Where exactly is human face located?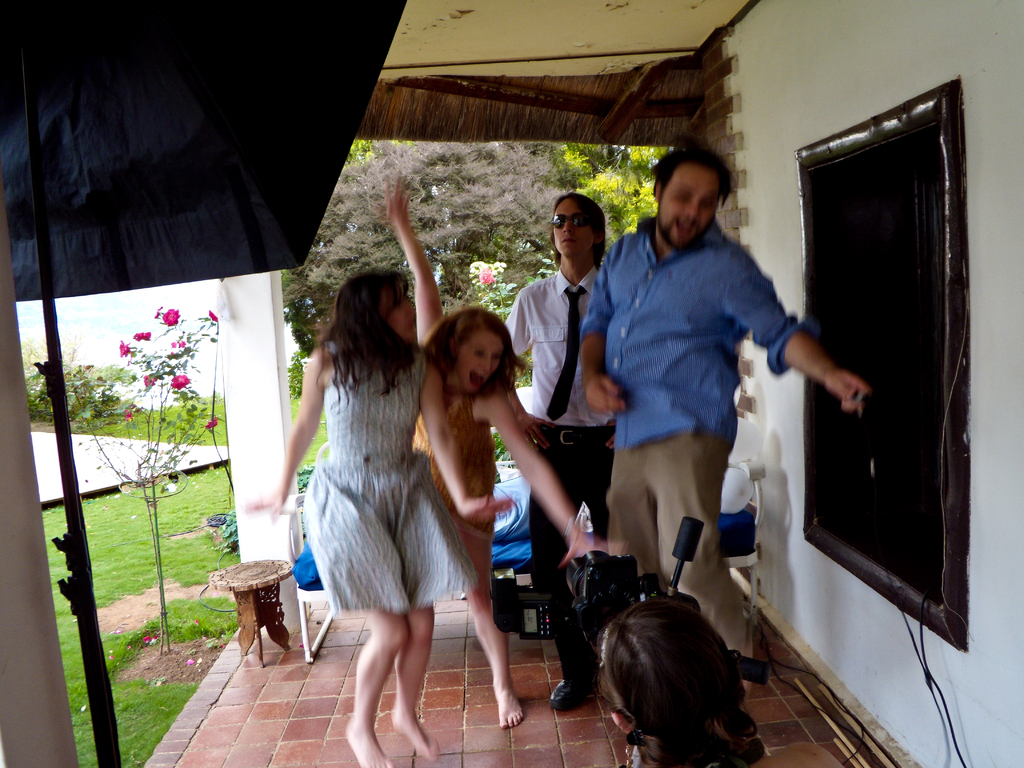
Its bounding box is region(653, 172, 718, 256).
